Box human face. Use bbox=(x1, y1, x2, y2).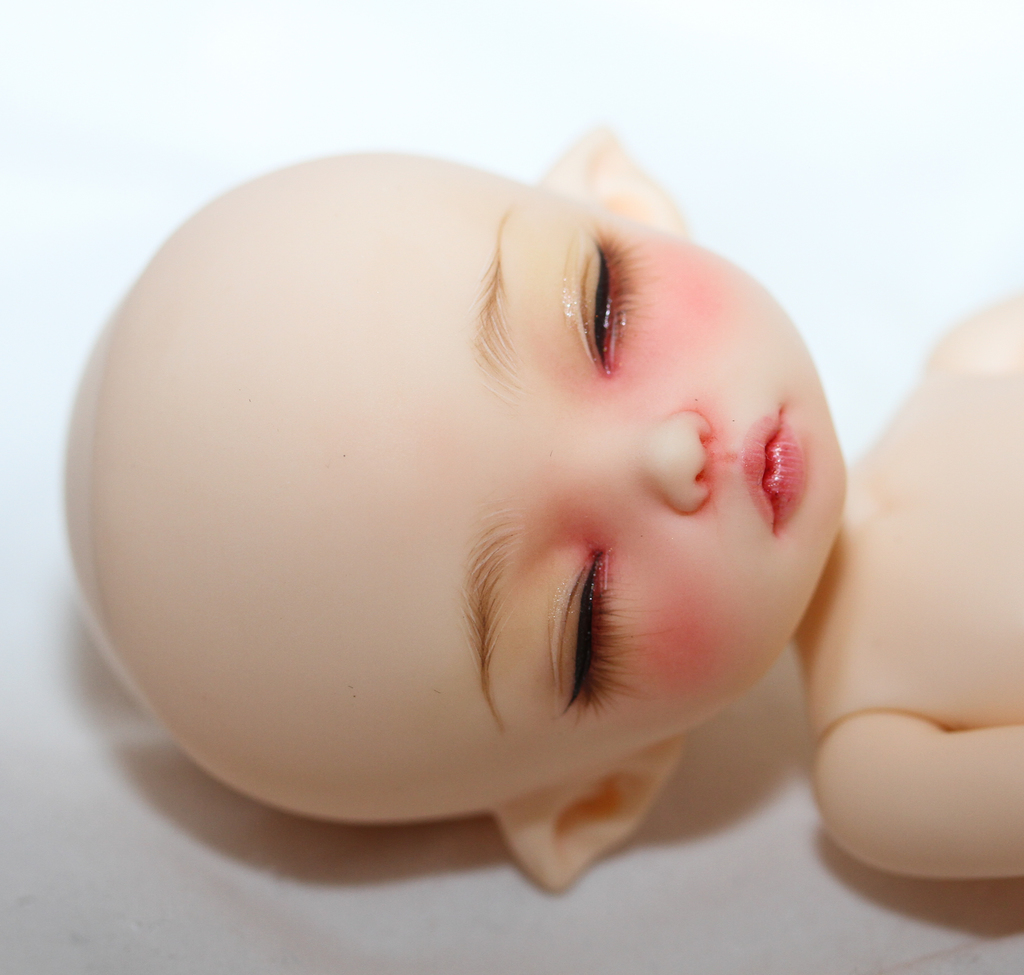
bbox=(271, 158, 845, 816).
